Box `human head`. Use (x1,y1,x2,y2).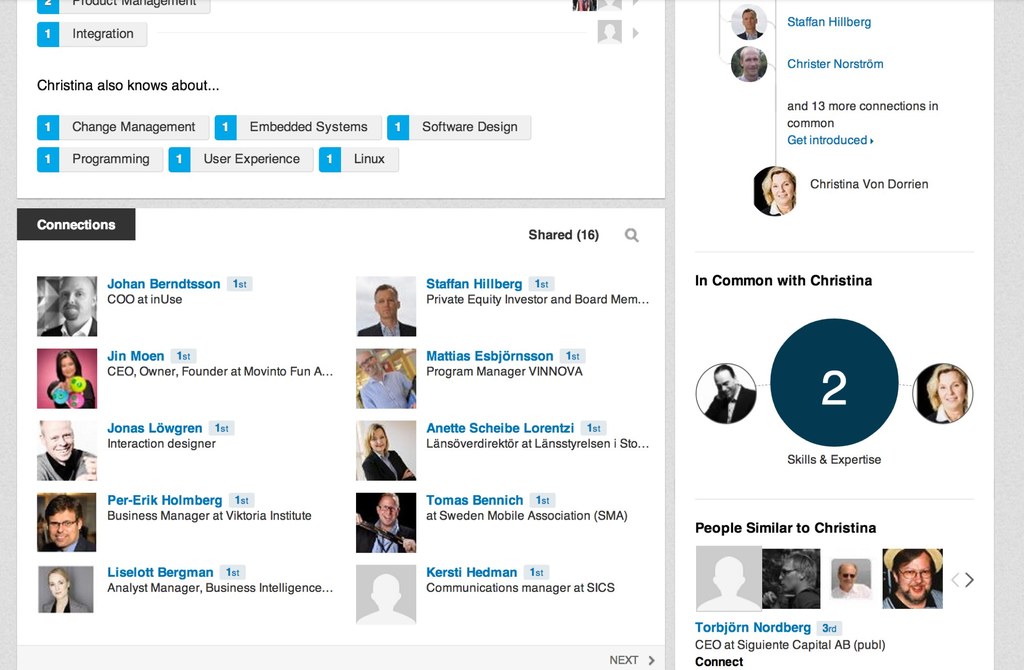
(738,45,760,78).
